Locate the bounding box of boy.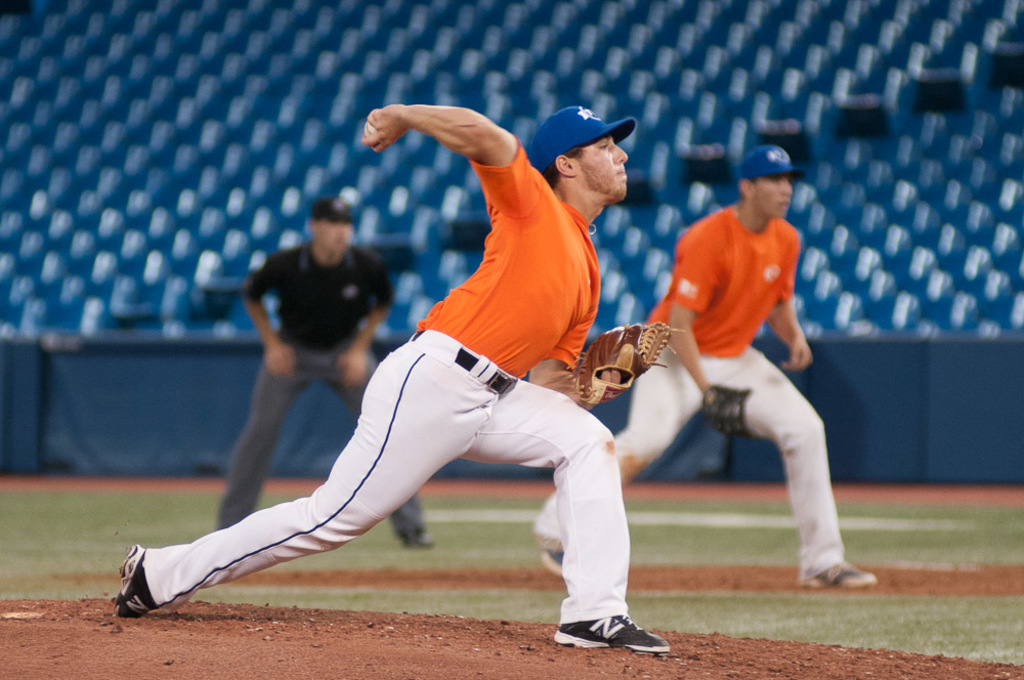
Bounding box: x1=216, y1=197, x2=436, y2=550.
